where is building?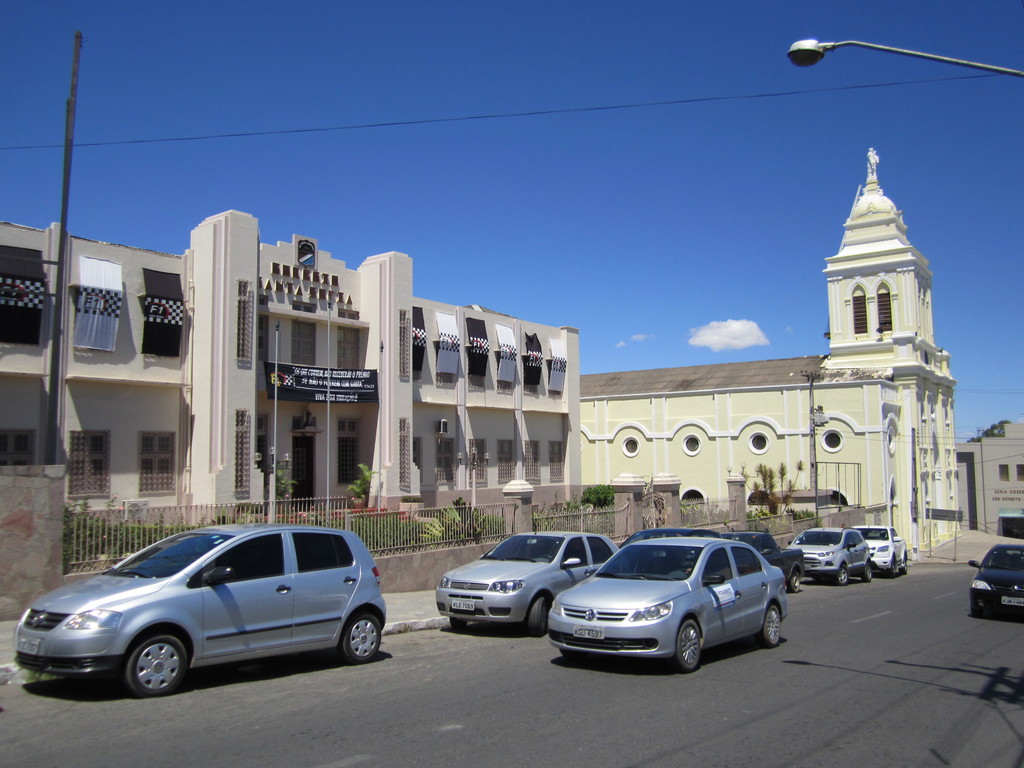
x1=0, y1=211, x2=580, y2=529.
